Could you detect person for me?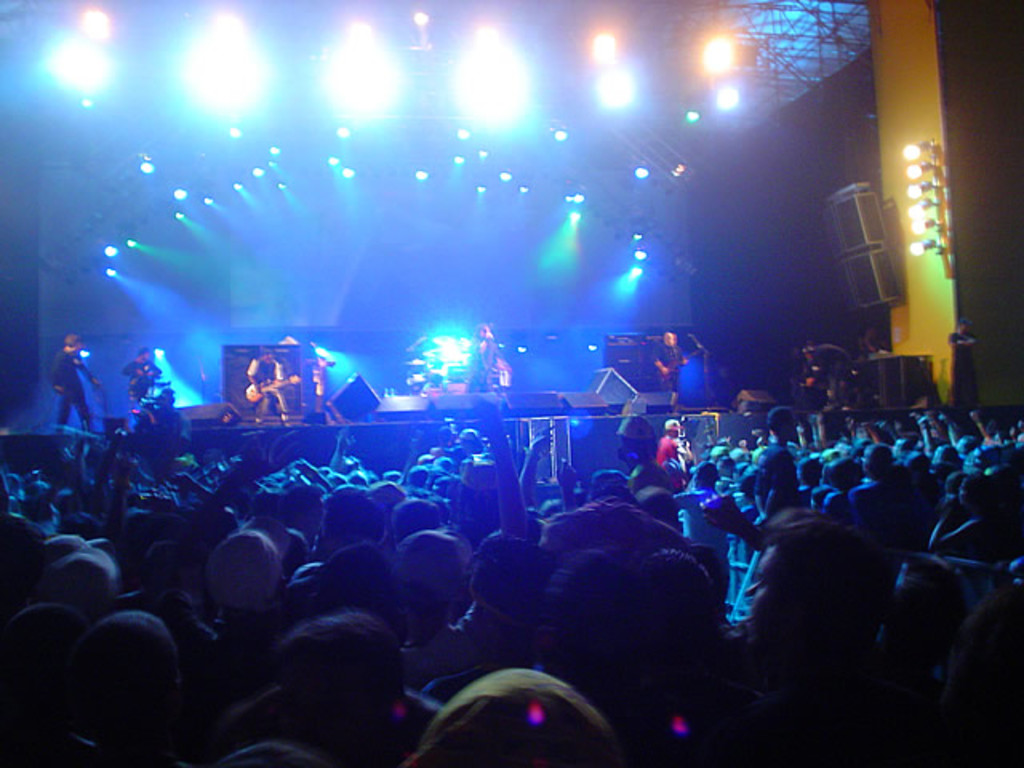
Detection result: bbox=(938, 310, 979, 410).
